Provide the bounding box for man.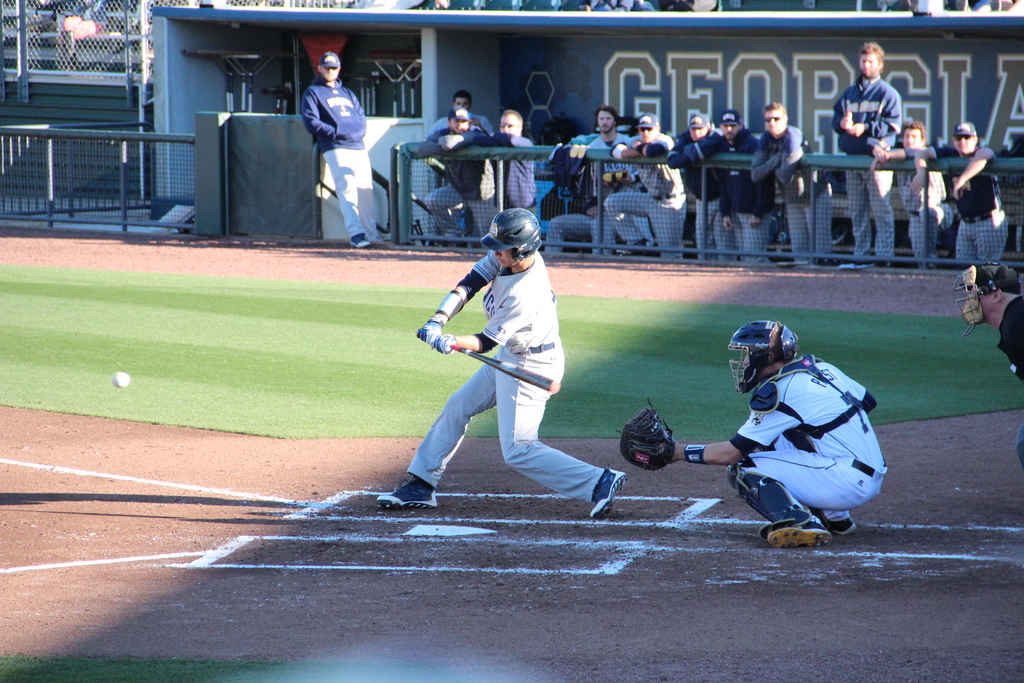
select_region(376, 206, 629, 523).
